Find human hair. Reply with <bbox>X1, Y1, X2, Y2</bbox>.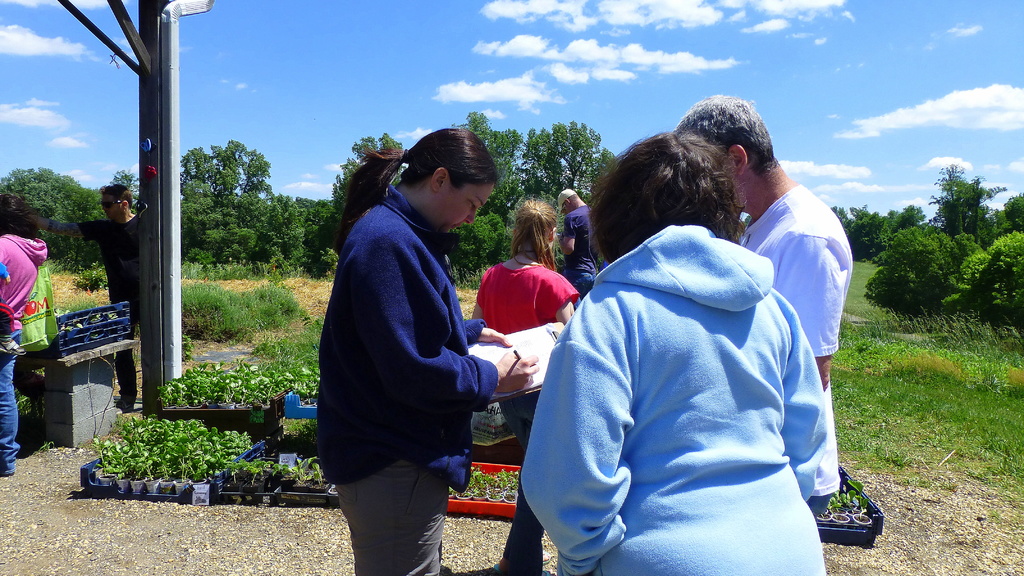
<bbox>592, 122, 771, 243</bbox>.
